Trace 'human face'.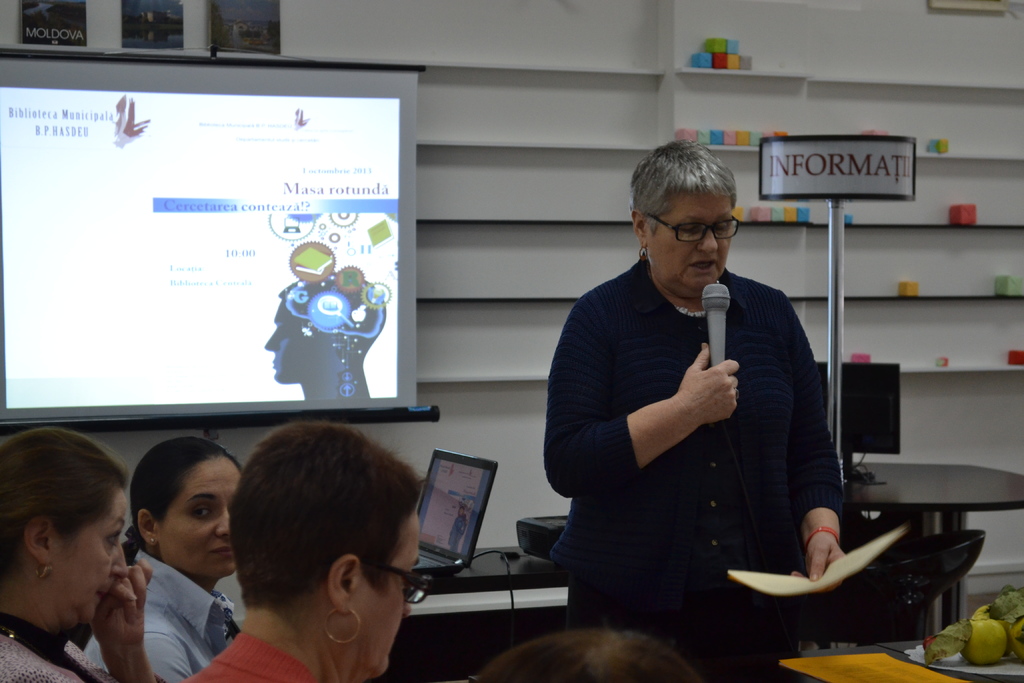
Traced to locate(50, 489, 126, 625).
